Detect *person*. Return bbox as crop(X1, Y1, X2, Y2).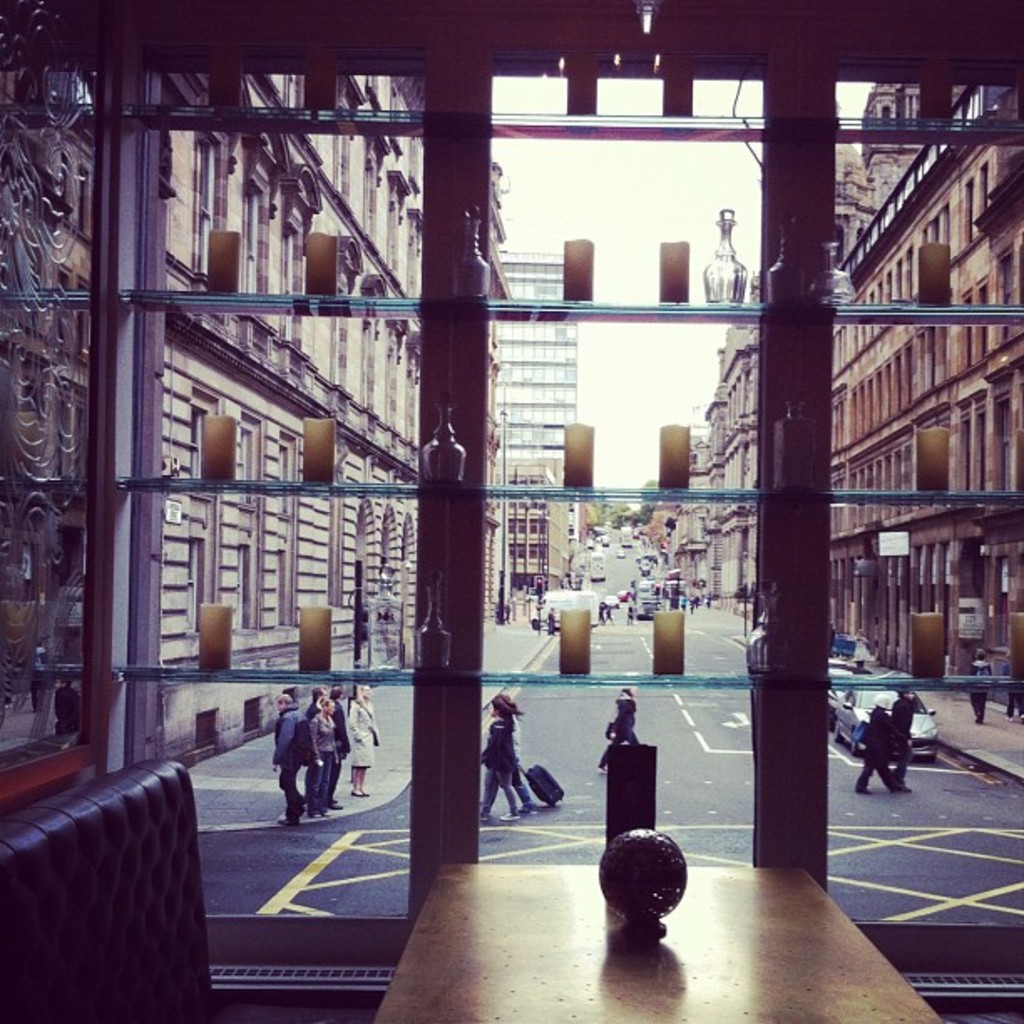
crop(310, 683, 346, 813).
